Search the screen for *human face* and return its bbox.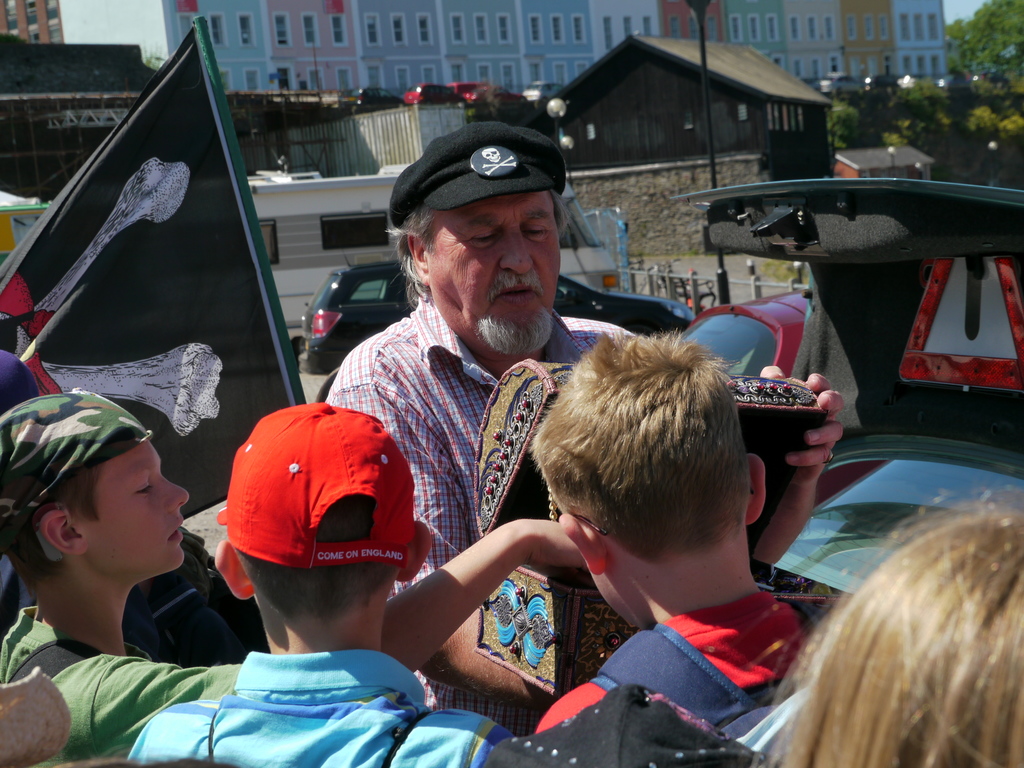
Found: 431:196:555:347.
